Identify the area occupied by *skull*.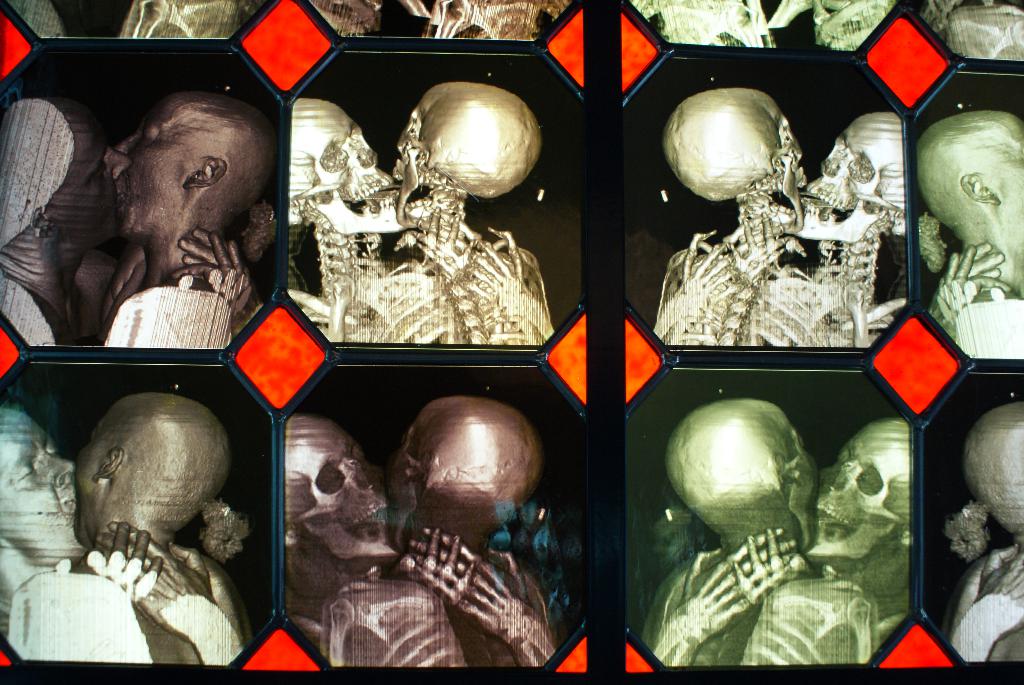
Area: [left=291, top=94, right=406, bottom=235].
